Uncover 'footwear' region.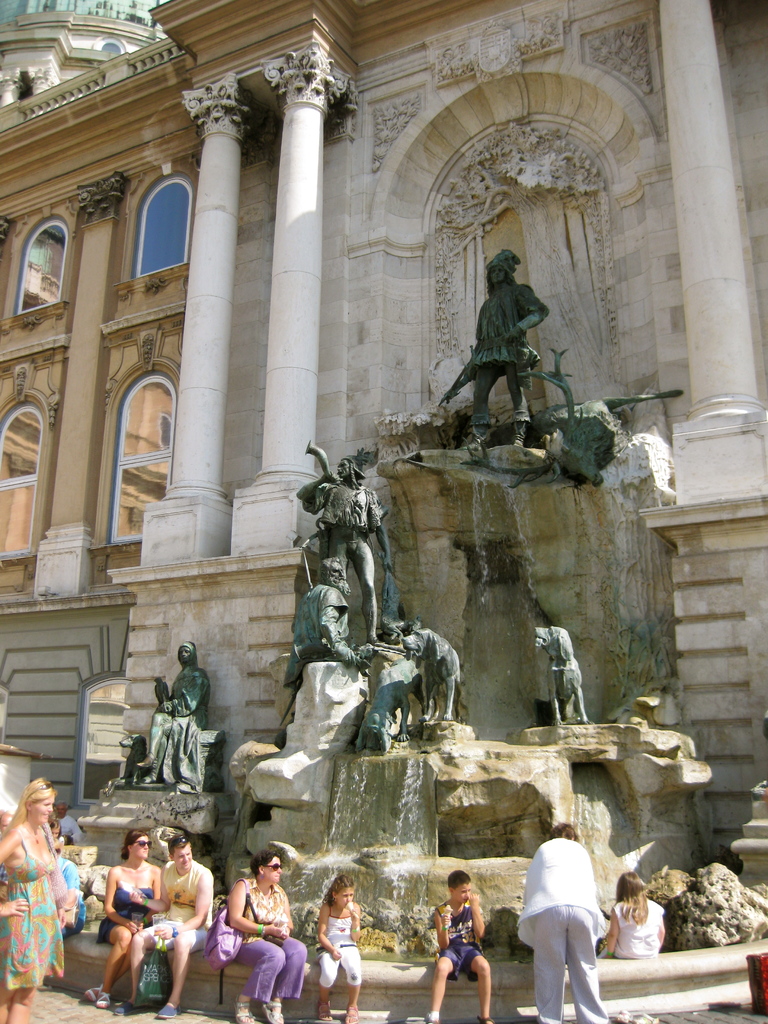
Uncovered: locate(264, 996, 287, 1023).
